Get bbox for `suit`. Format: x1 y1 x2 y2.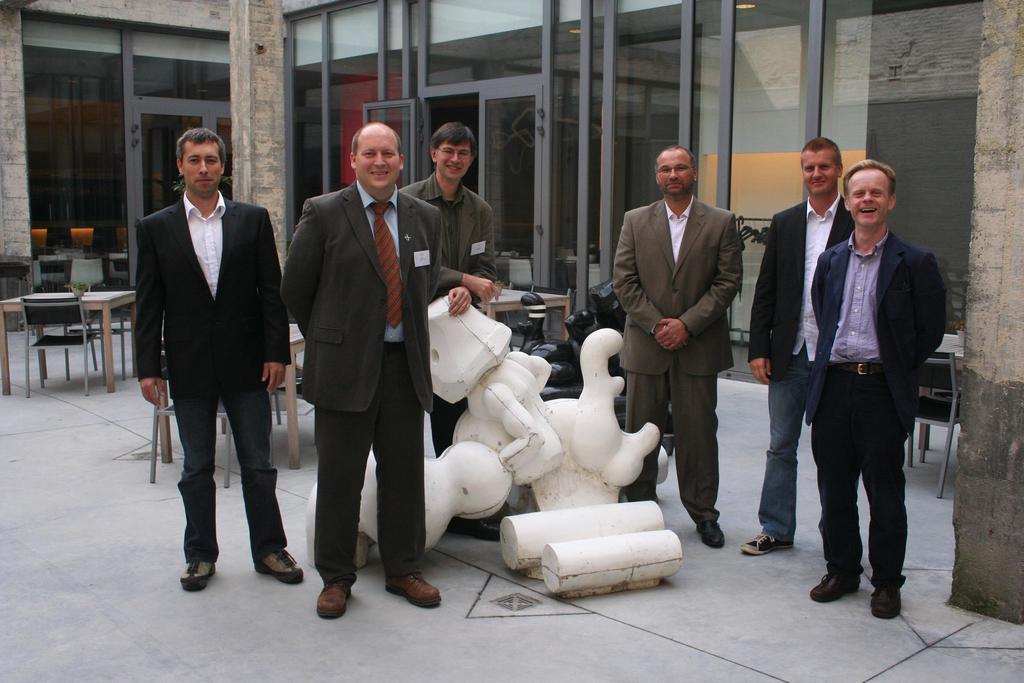
397 170 499 457.
